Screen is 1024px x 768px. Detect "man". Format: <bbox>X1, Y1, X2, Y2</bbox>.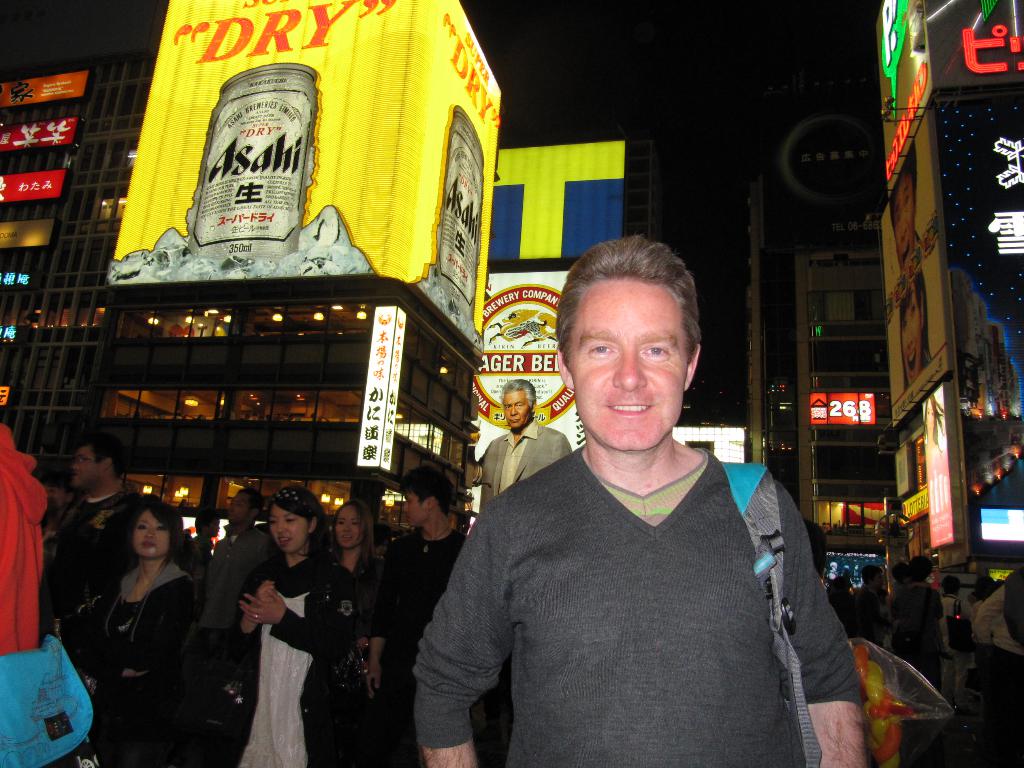
<bbox>191, 487, 263, 676</bbox>.
